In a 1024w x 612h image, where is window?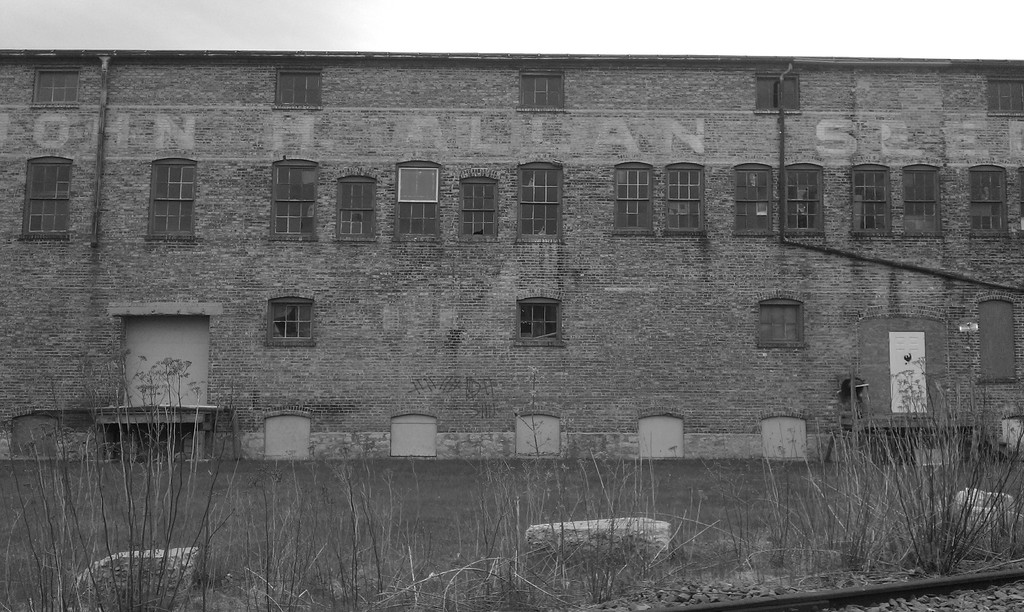
BBox(519, 63, 566, 117).
